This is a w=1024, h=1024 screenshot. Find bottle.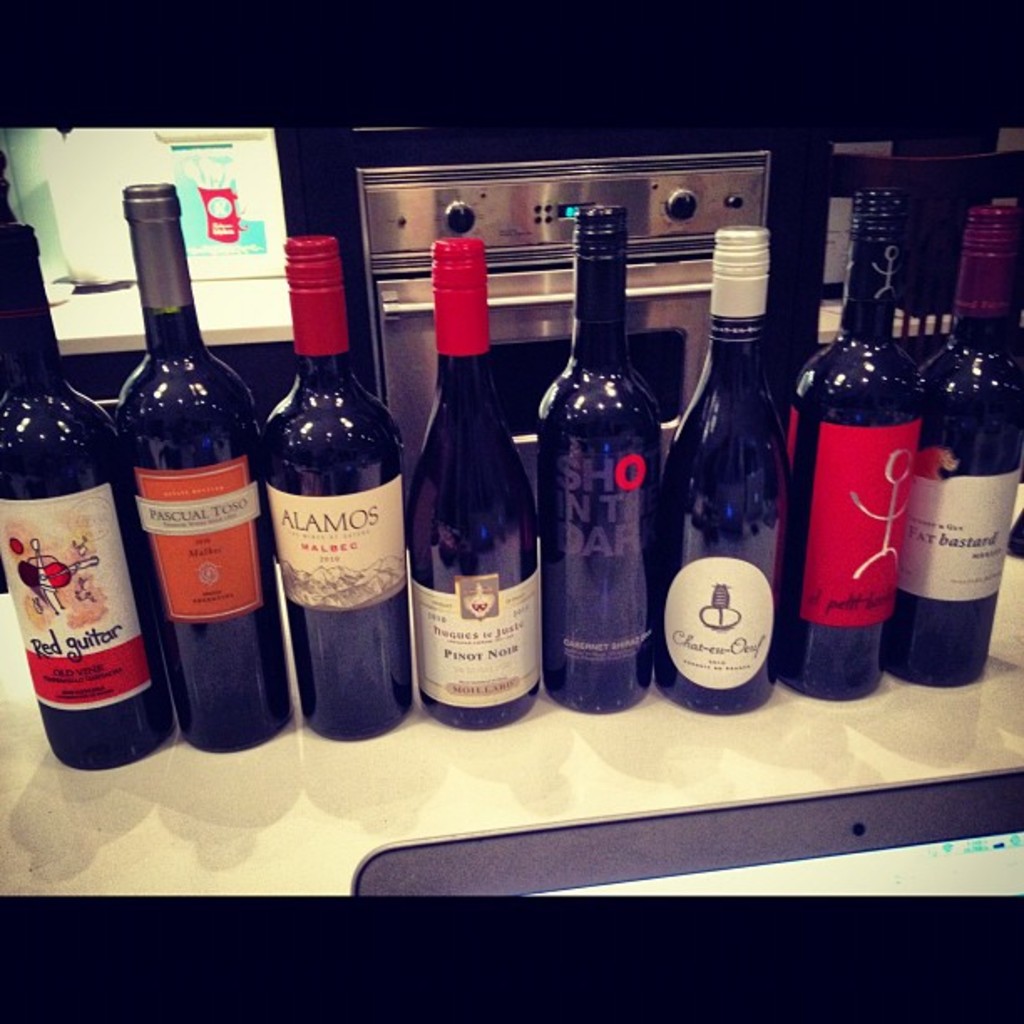
Bounding box: x1=656, y1=221, x2=791, y2=721.
